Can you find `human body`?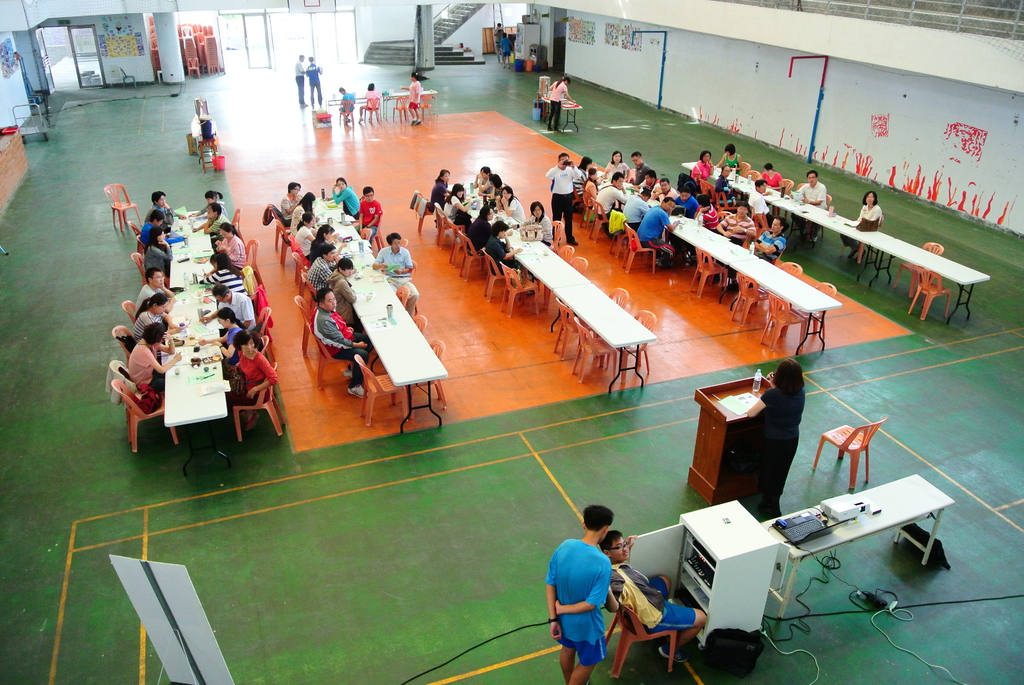
Yes, bounding box: 546 530 611 684.
